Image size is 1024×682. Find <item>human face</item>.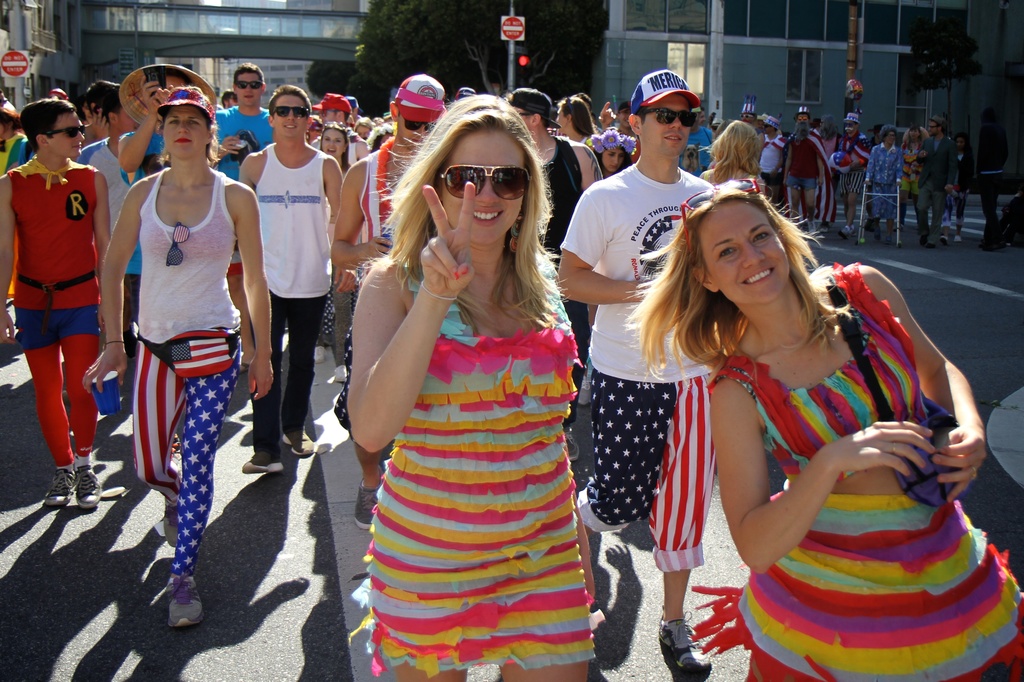
locate(928, 120, 938, 137).
